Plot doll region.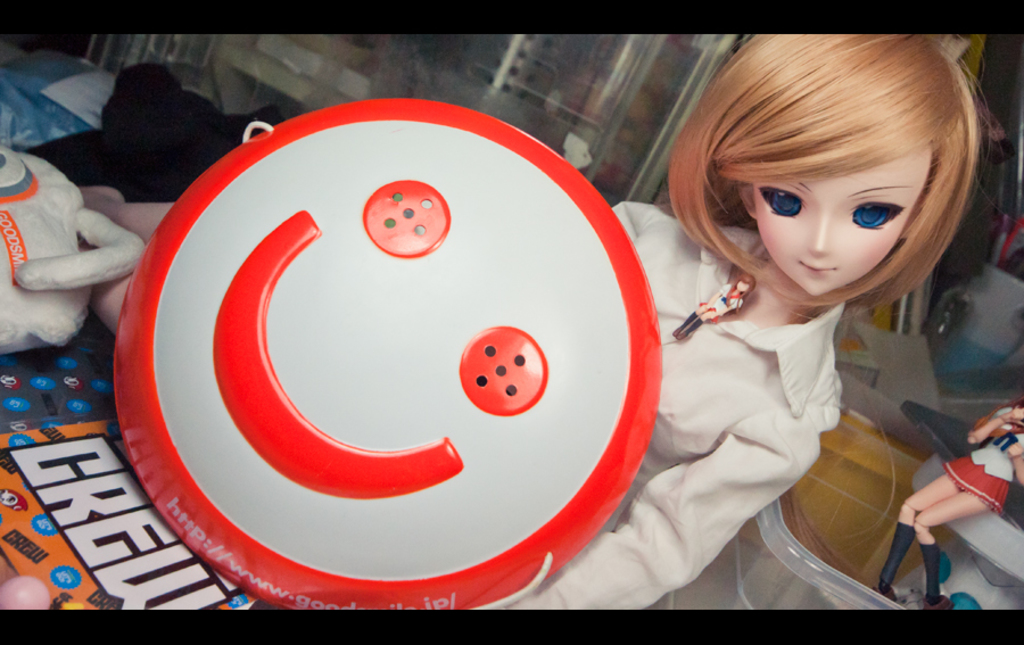
Plotted at x1=560, y1=26, x2=994, y2=602.
